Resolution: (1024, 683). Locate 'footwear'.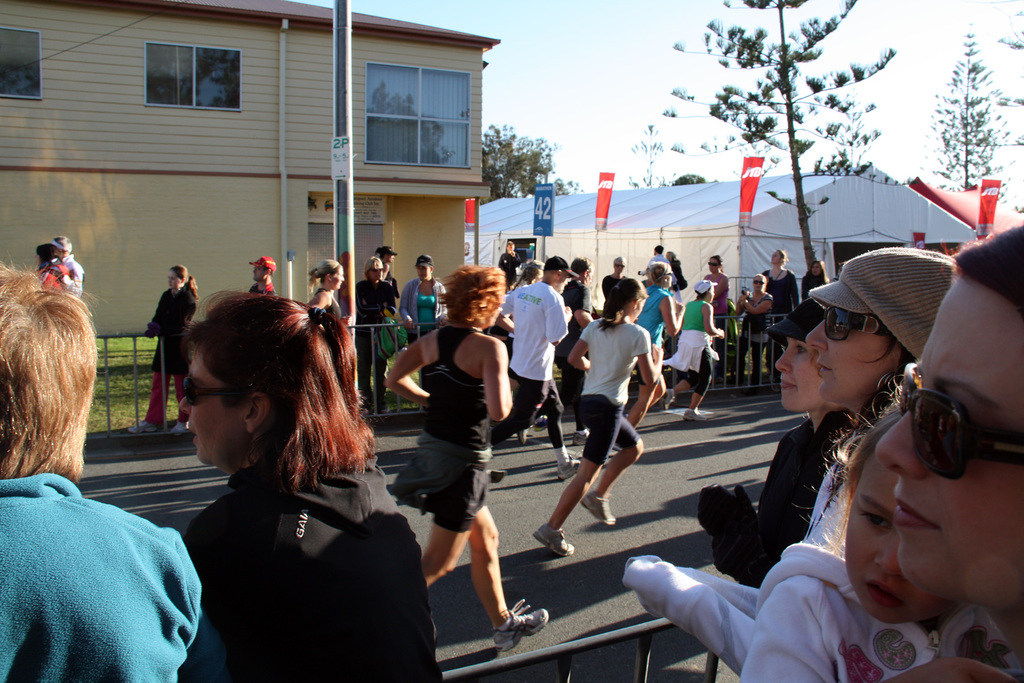
127 416 155 435.
